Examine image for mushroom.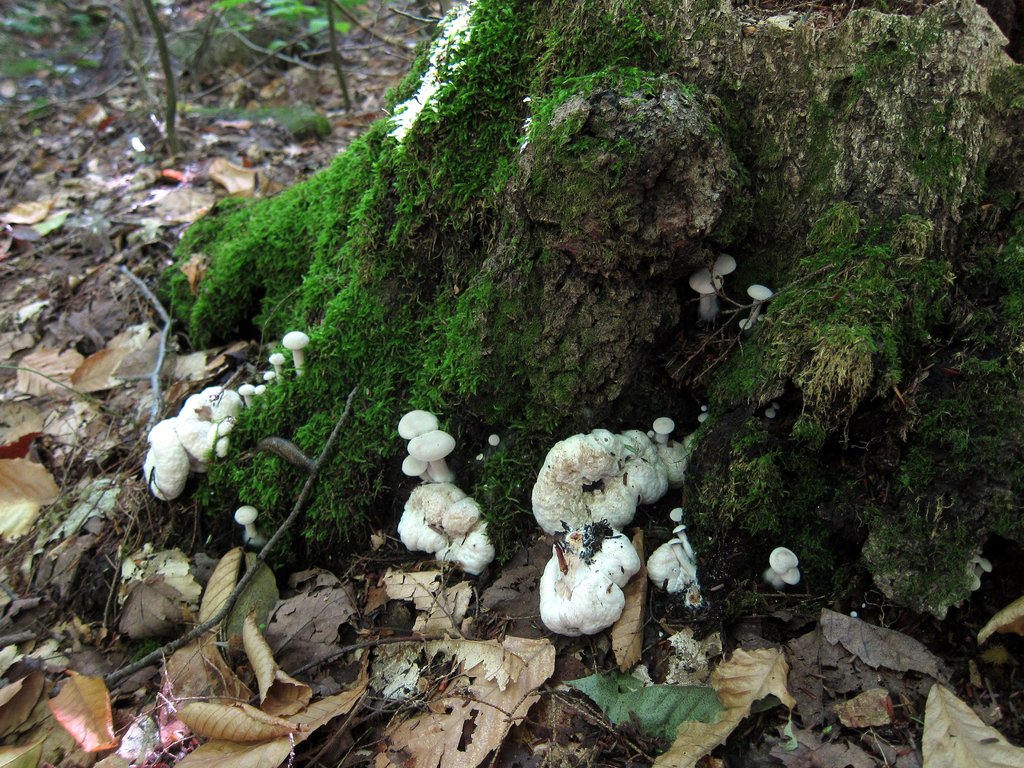
Examination result: x1=764, y1=545, x2=803, y2=590.
